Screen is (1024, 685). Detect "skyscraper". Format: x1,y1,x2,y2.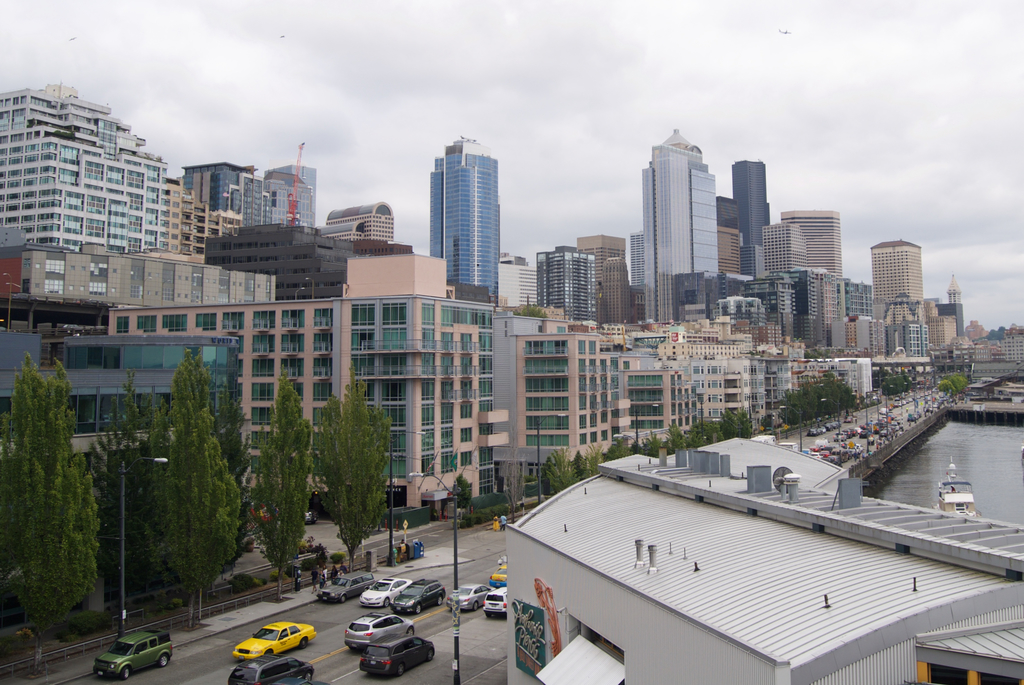
784,202,849,278.
